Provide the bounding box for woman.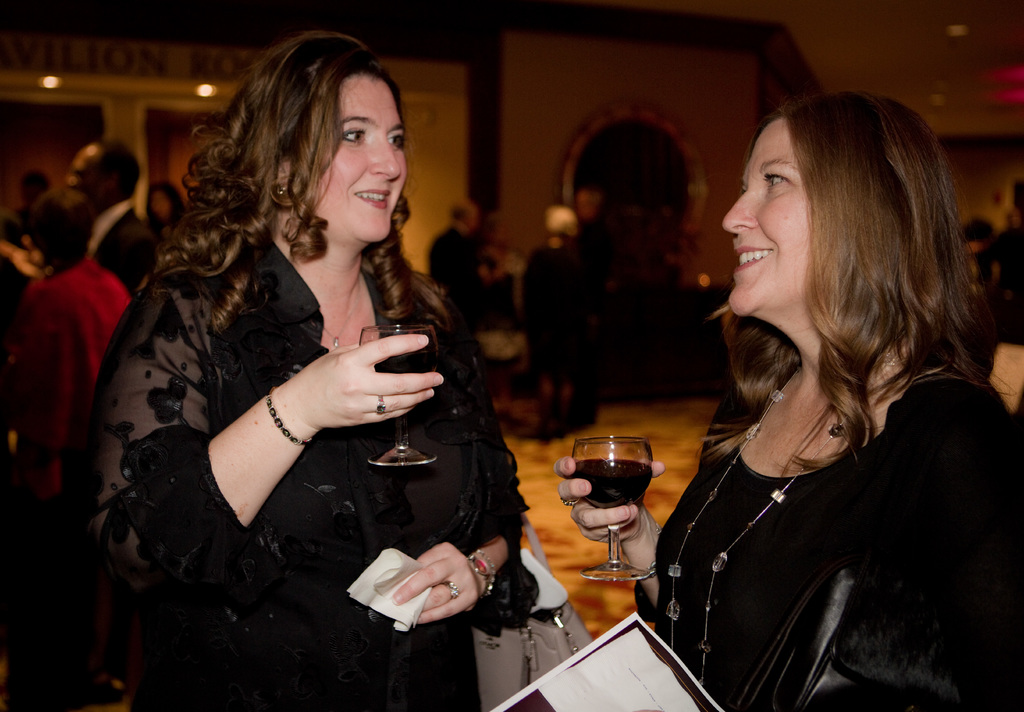
[x1=553, y1=91, x2=1023, y2=711].
